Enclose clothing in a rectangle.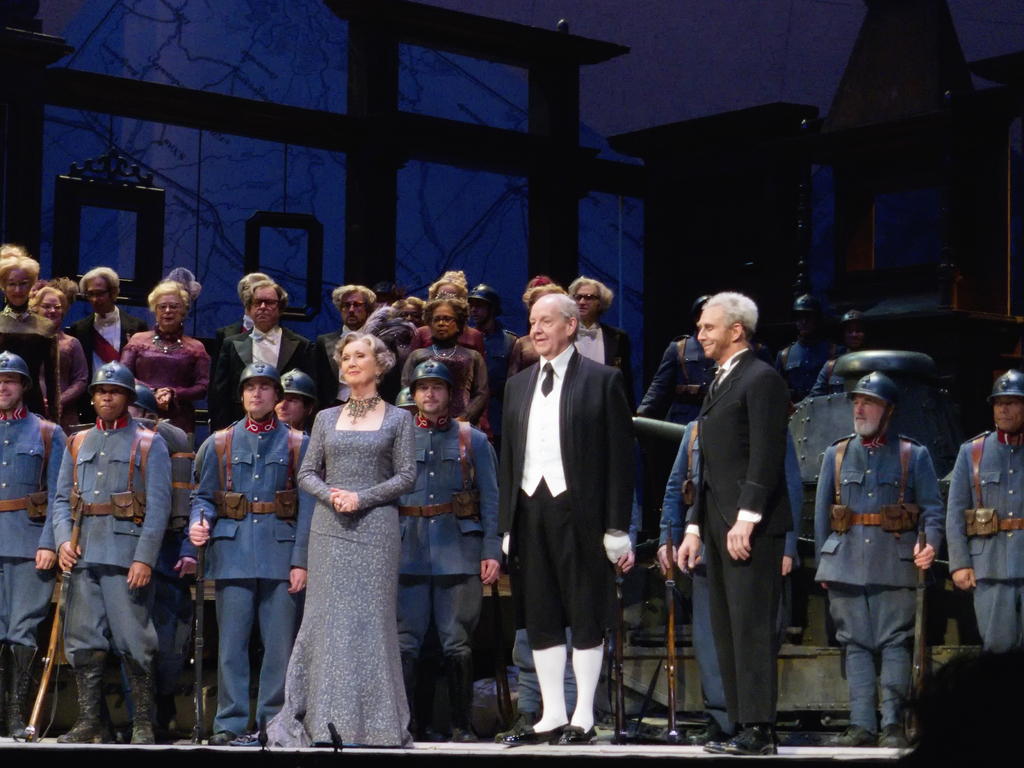
bbox(115, 332, 216, 427).
